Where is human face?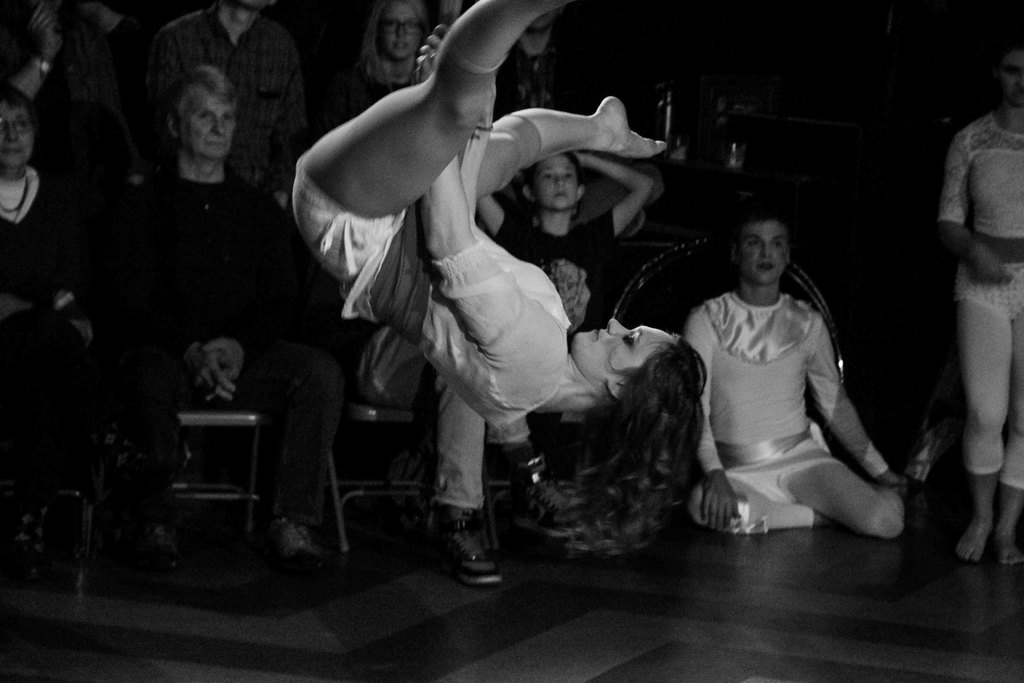
{"left": 0, "top": 102, "right": 35, "bottom": 172}.
